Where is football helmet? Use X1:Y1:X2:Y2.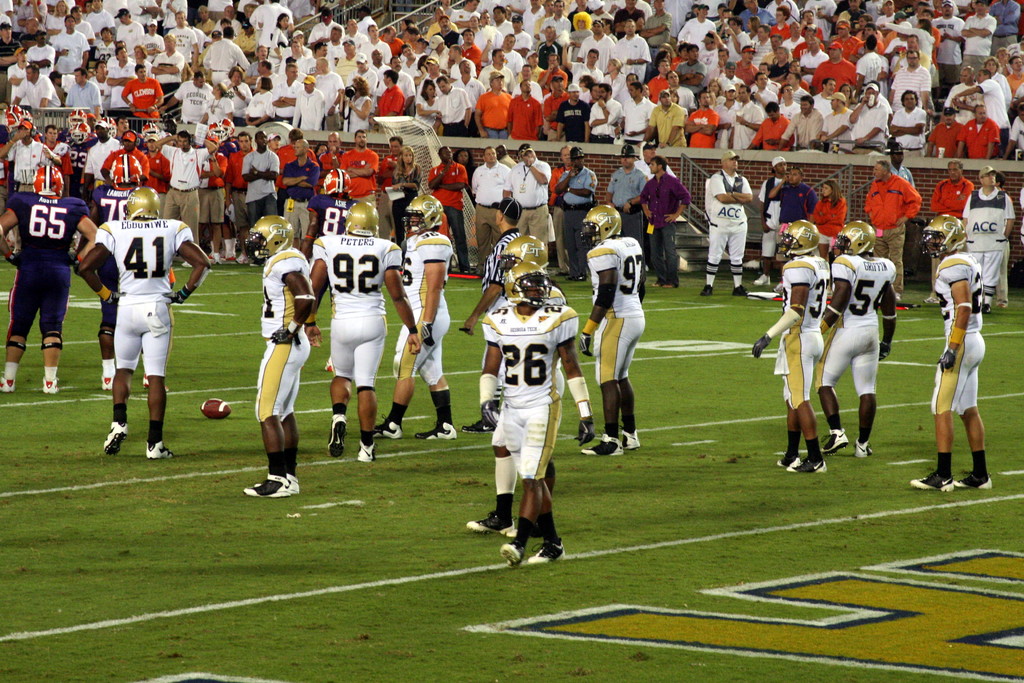
922:217:968:264.
